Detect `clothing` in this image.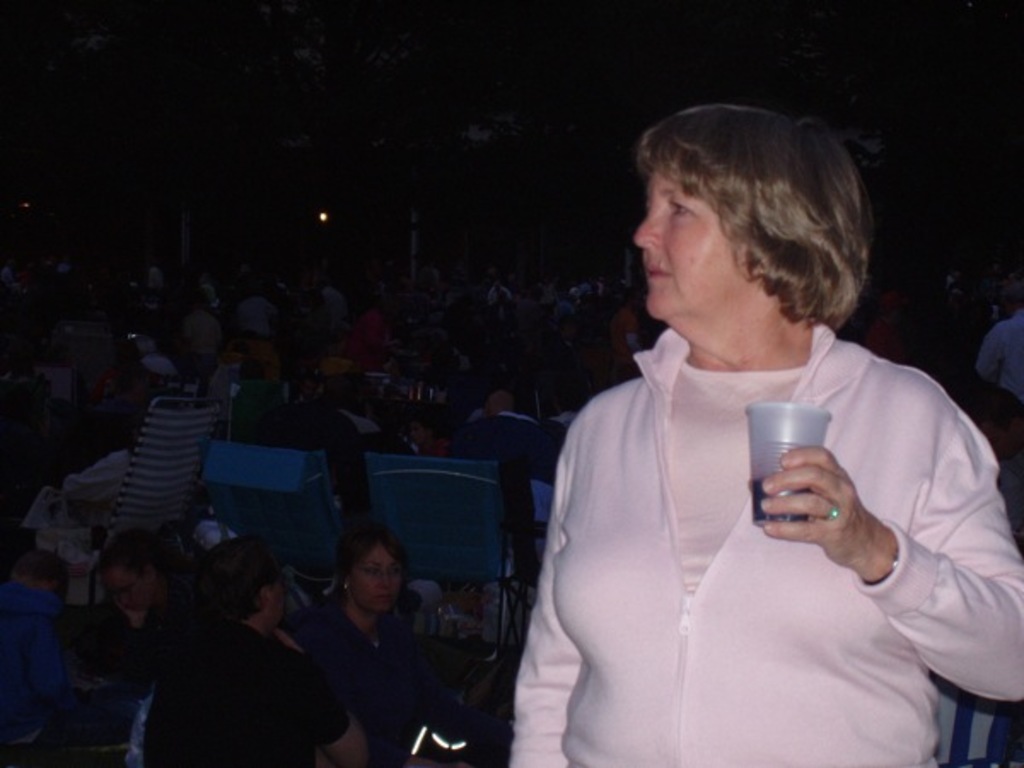
Detection: [x1=140, y1=616, x2=352, y2=766].
